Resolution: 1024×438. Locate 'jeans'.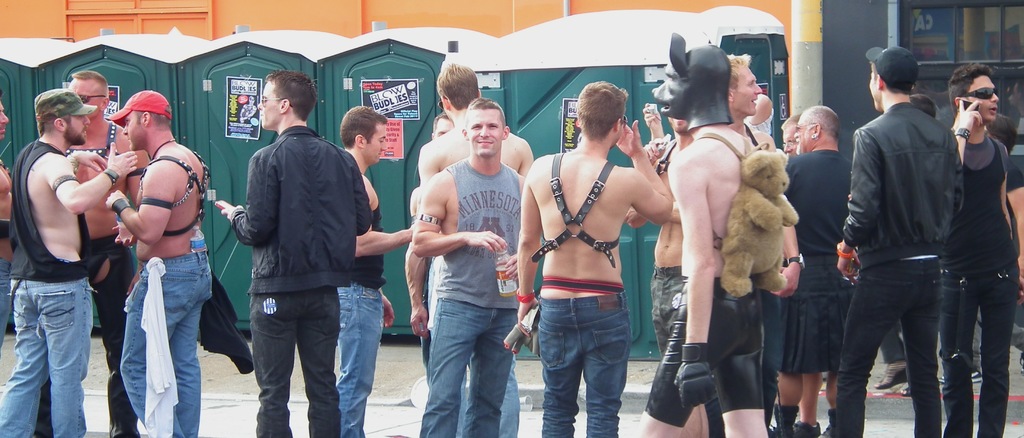
BBox(834, 257, 945, 437).
